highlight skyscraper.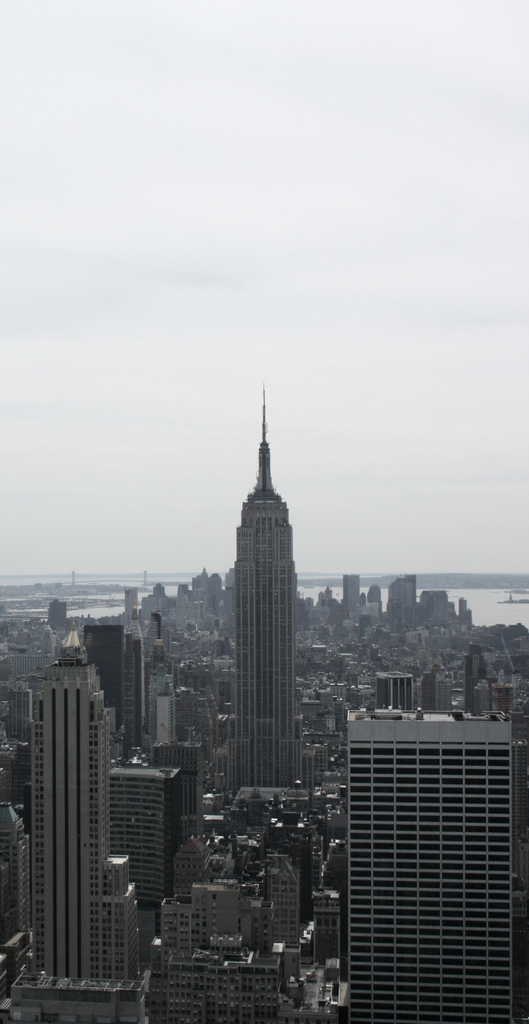
Highlighted region: (233, 391, 319, 806).
